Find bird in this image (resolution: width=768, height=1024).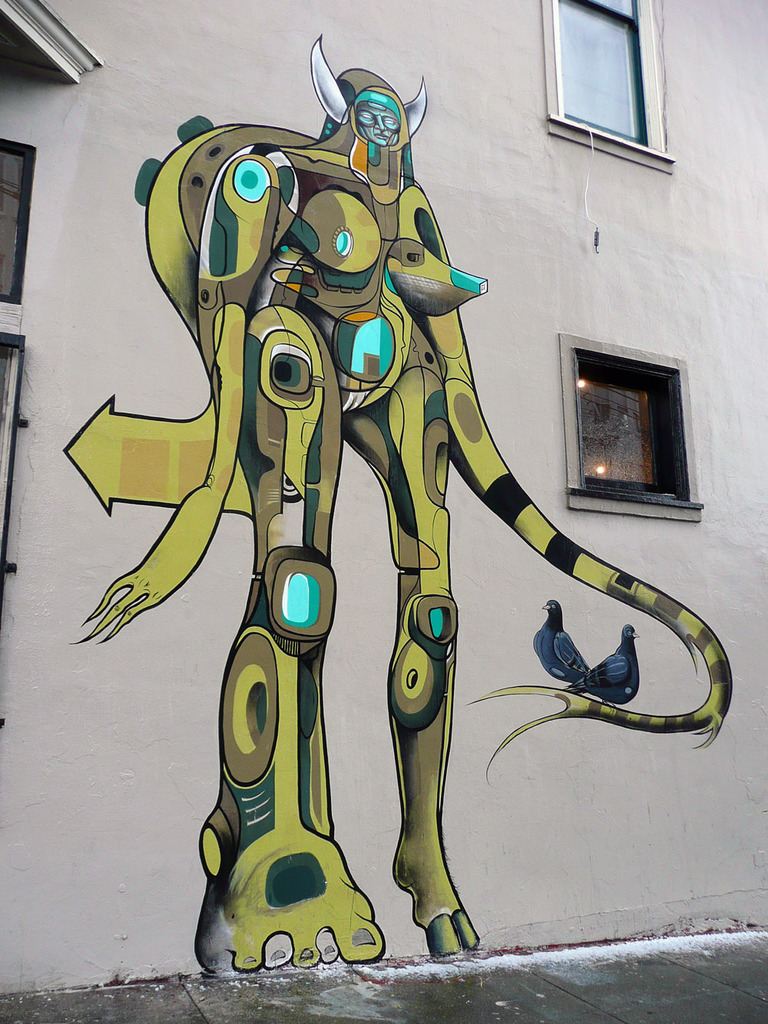
left=529, top=595, right=592, bottom=691.
